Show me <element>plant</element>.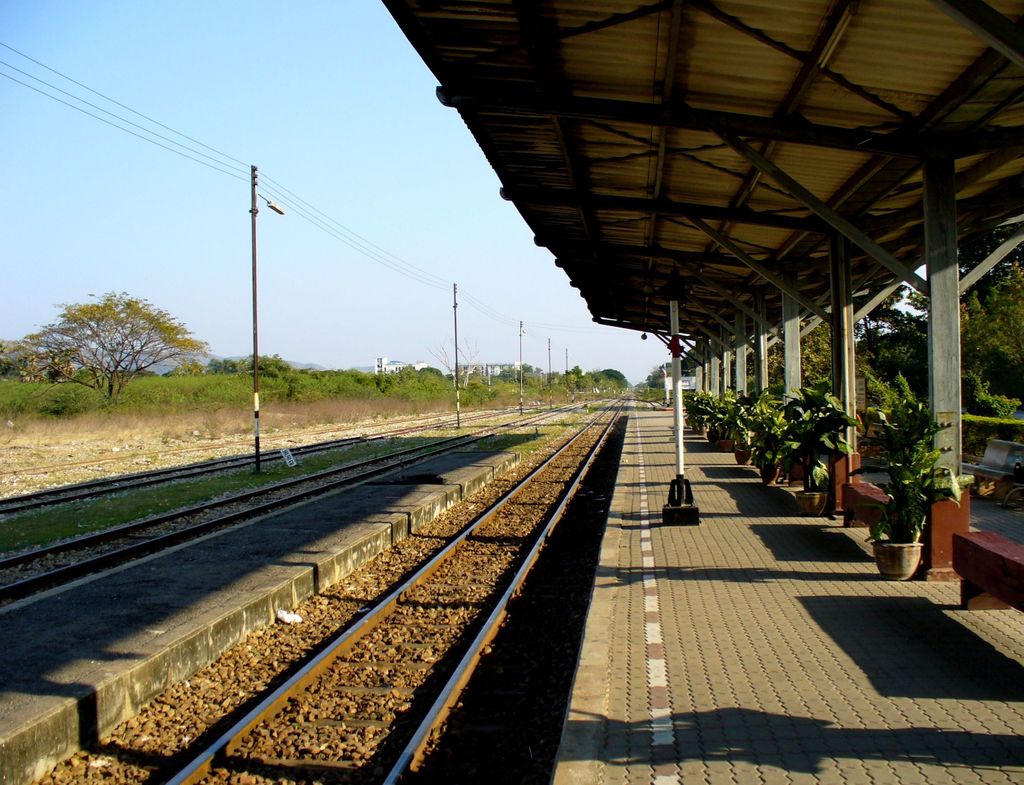
<element>plant</element> is here: (left=962, top=410, right=1023, bottom=456).
